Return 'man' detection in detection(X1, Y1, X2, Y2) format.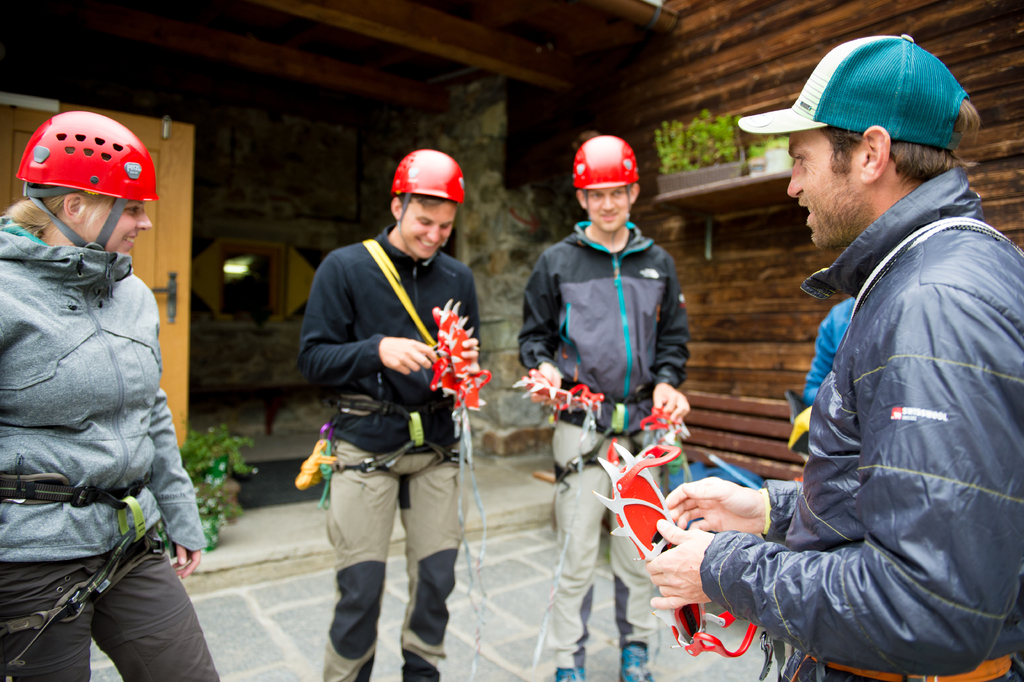
detection(513, 130, 708, 681).
